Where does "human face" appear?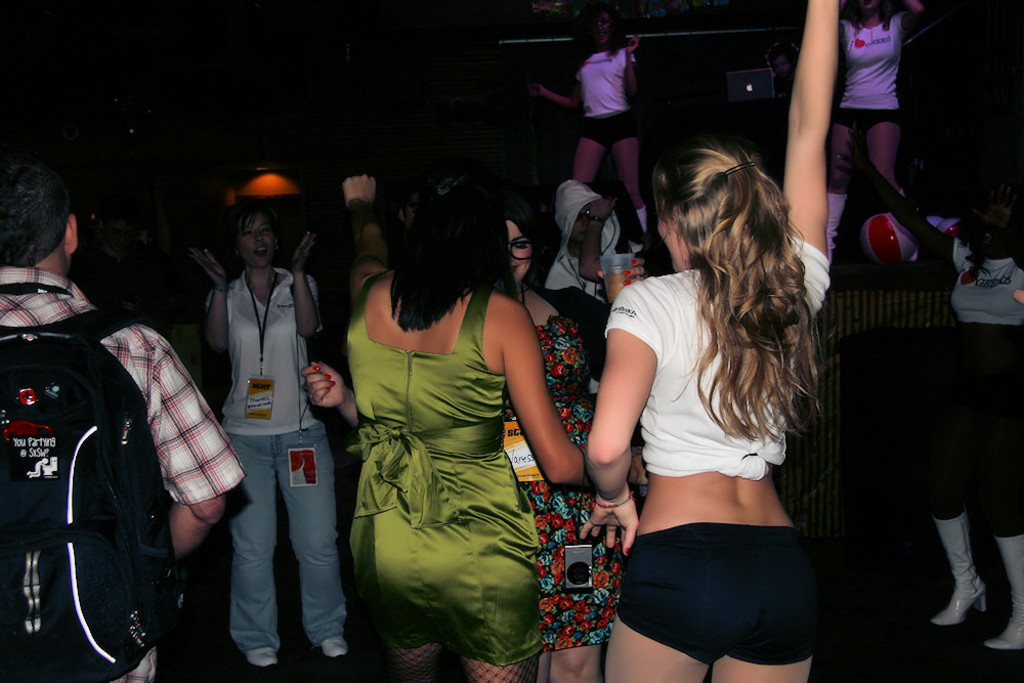
Appears at (652, 189, 684, 279).
